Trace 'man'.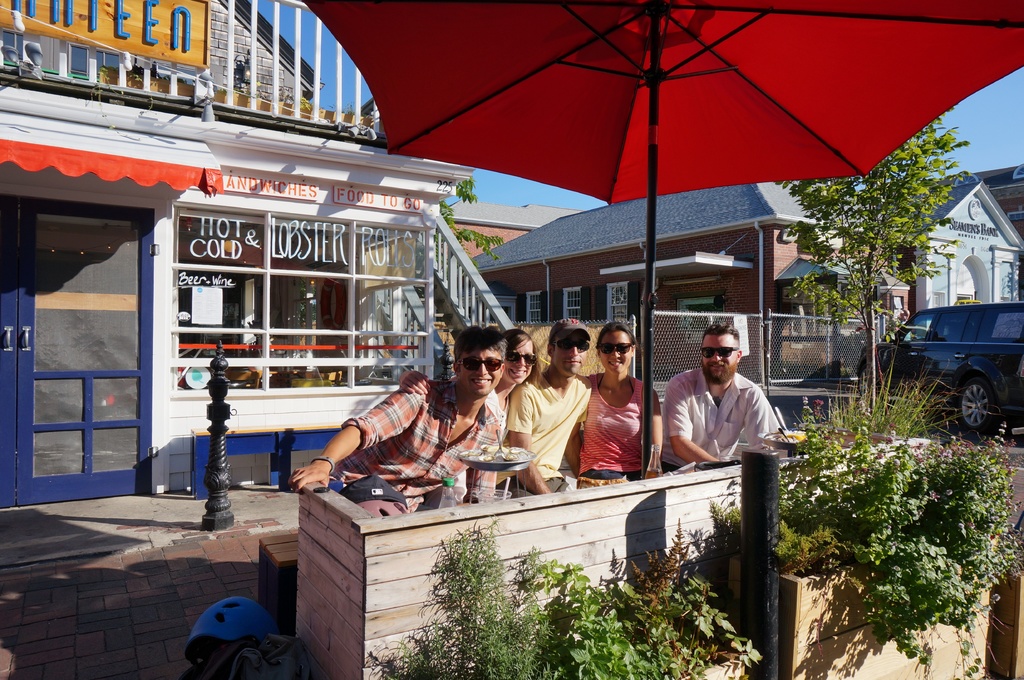
Traced to bbox(659, 319, 778, 472).
